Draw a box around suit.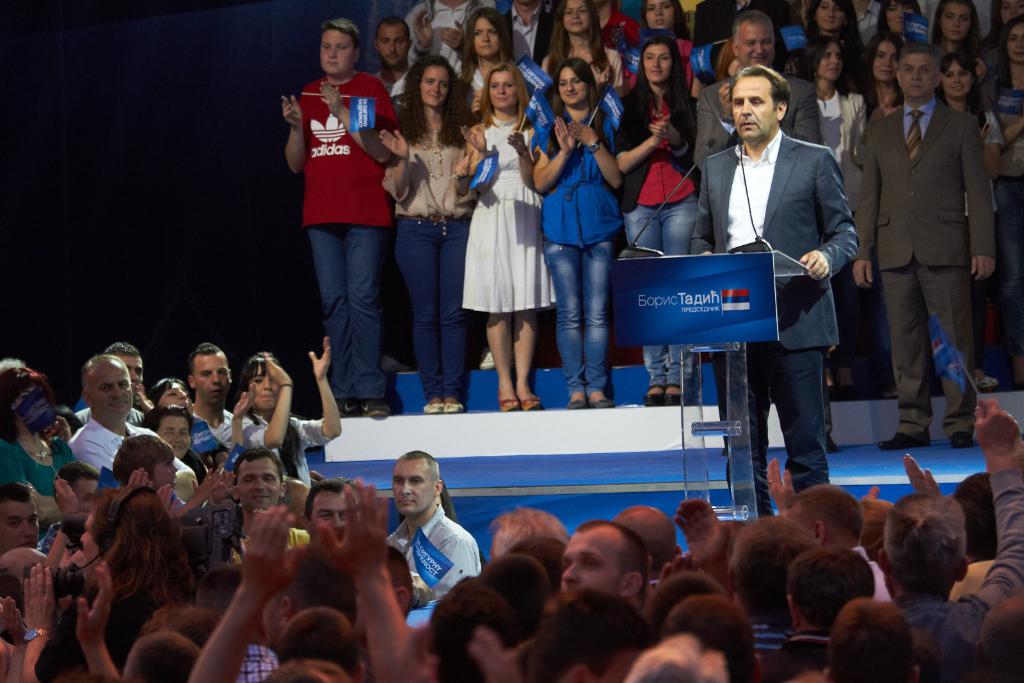
(850, 100, 995, 441).
